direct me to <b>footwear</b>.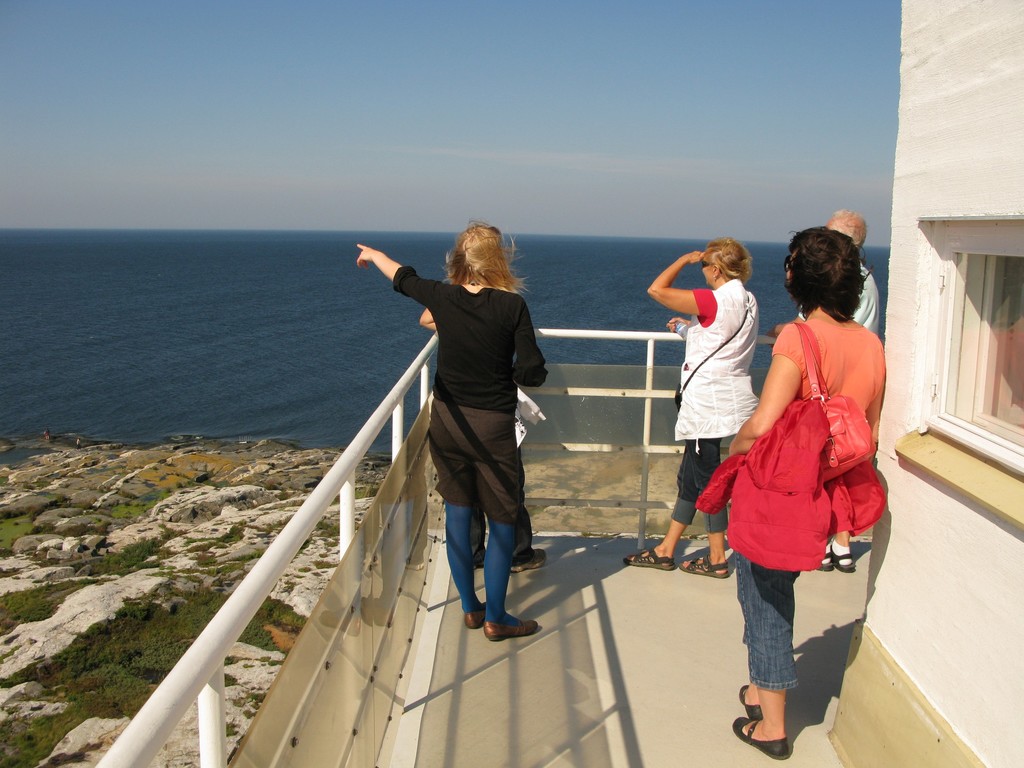
Direction: [627,548,678,570].
